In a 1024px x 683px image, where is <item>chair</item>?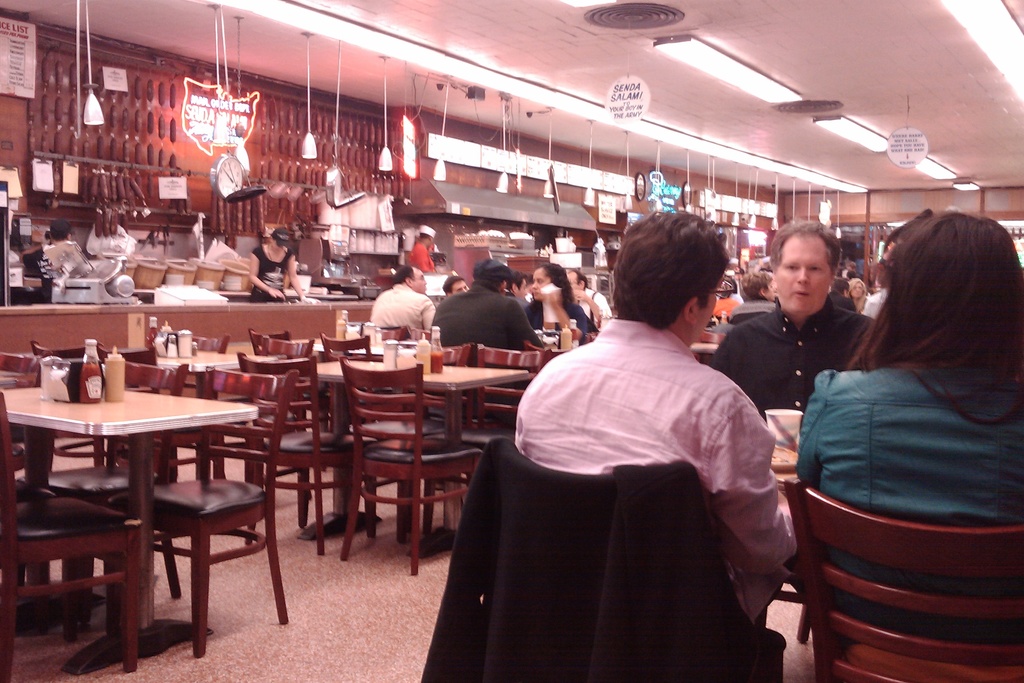
[315, 331, 374, 357].
